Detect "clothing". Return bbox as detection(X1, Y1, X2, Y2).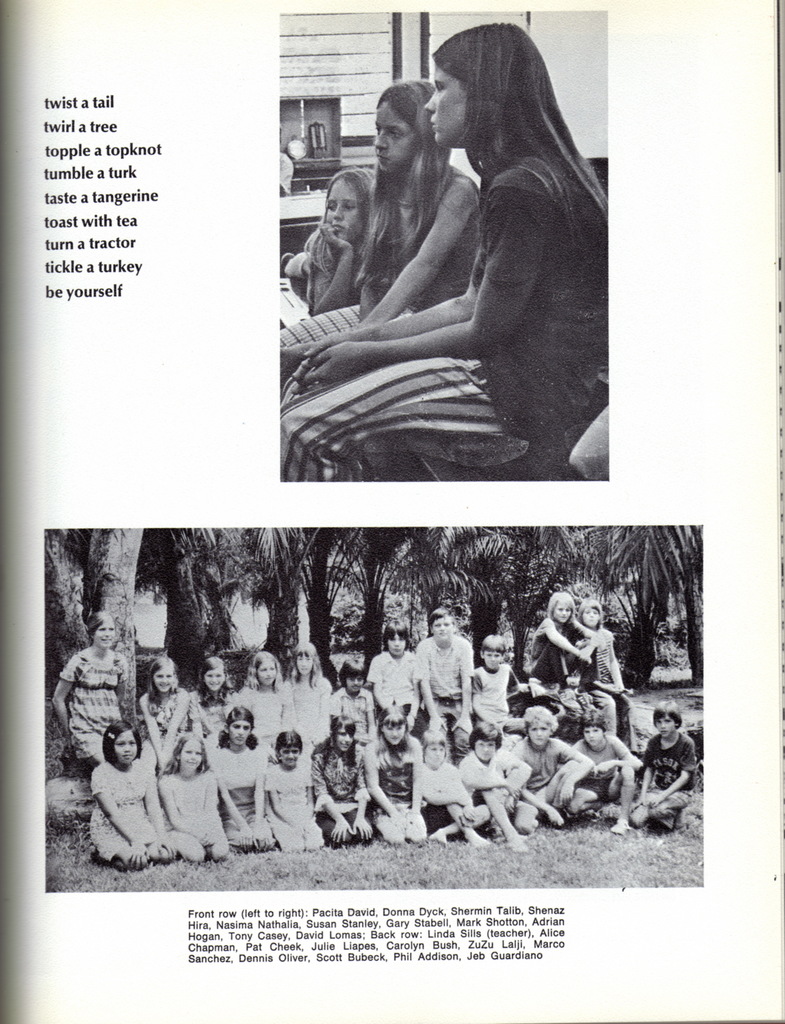
detection(277, 140, 616, 480).
